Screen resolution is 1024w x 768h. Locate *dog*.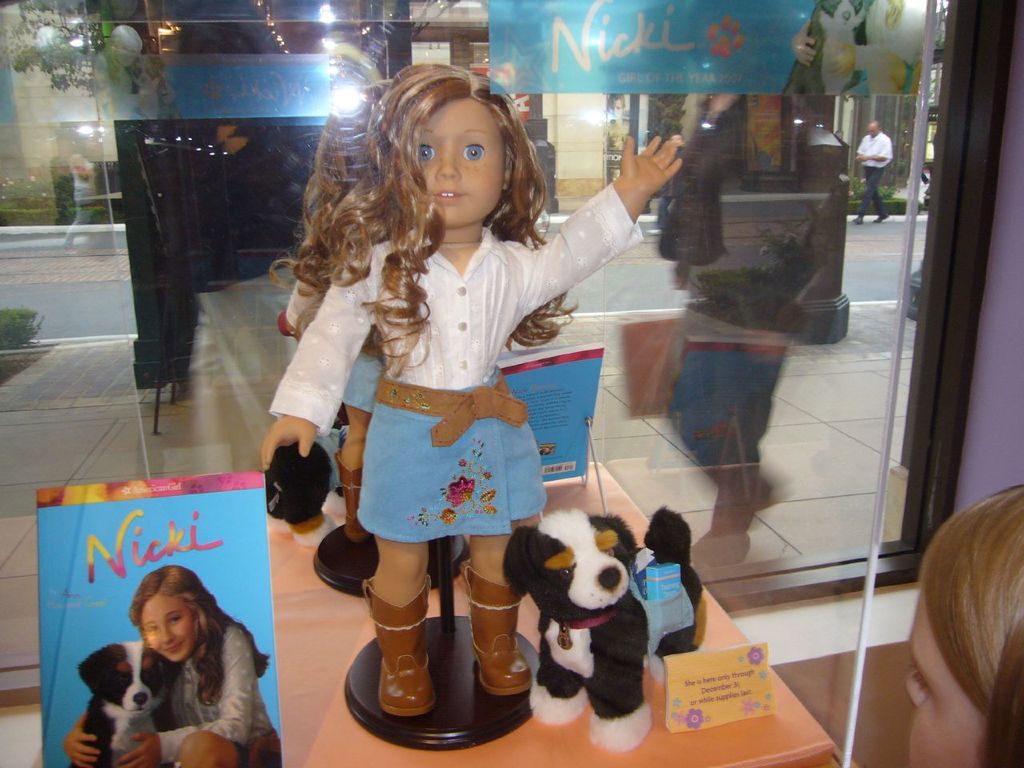
<region>262, 425, 351, 547</region>.
